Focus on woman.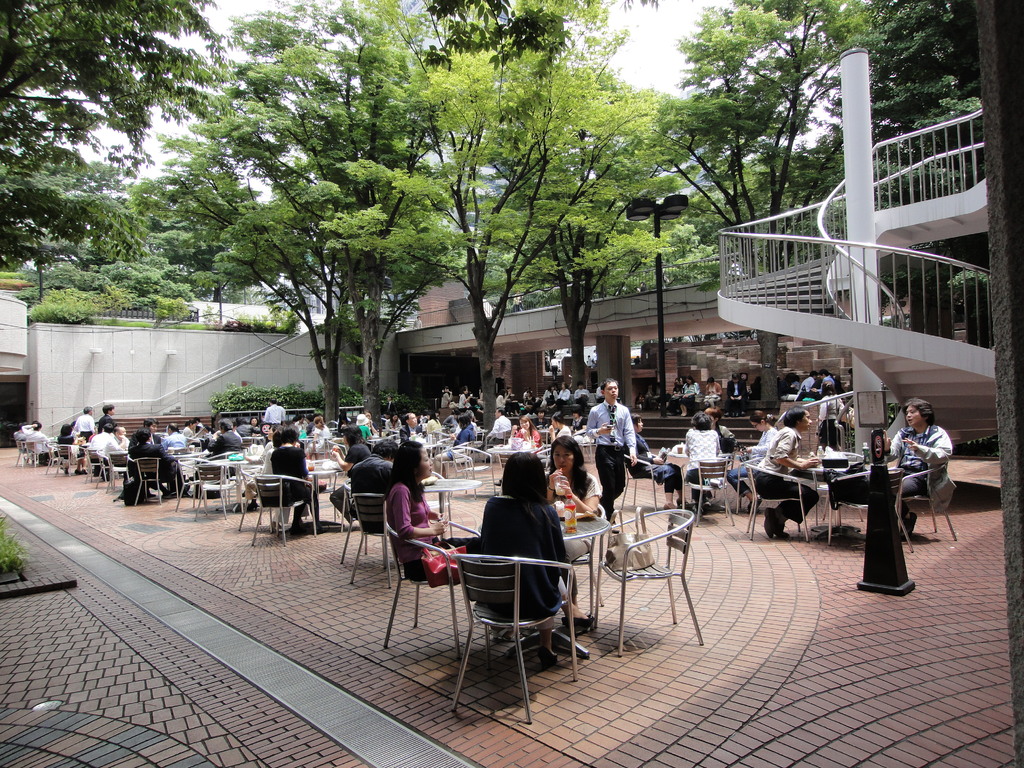
Focused at bbox=(698, 404, 742, 452).
